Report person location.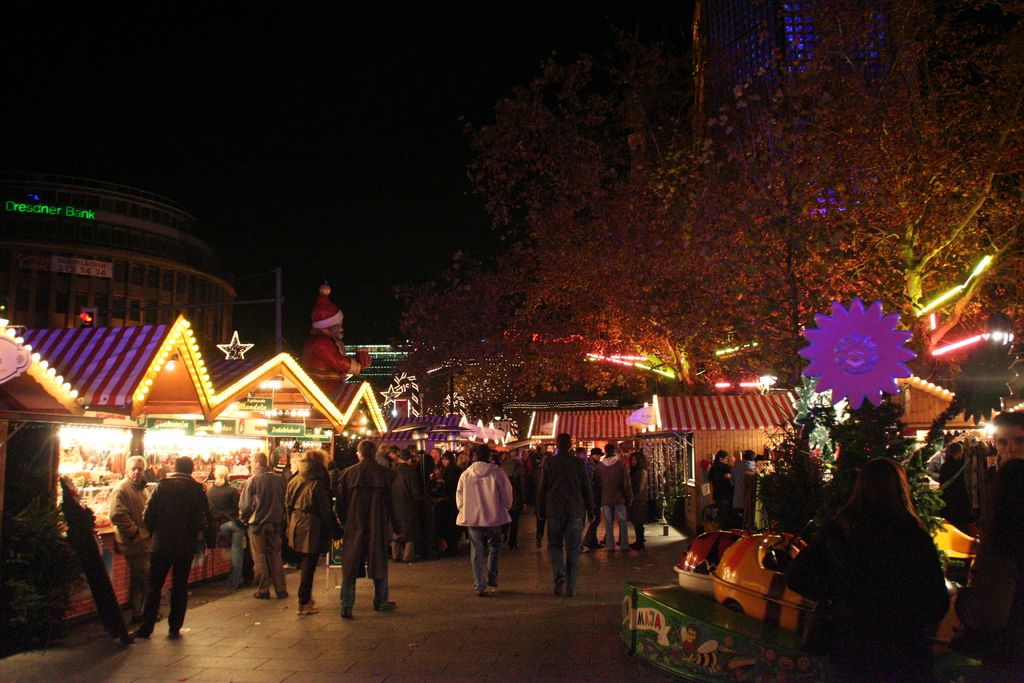
Report: l=702, t=445, r=731, b=520.
